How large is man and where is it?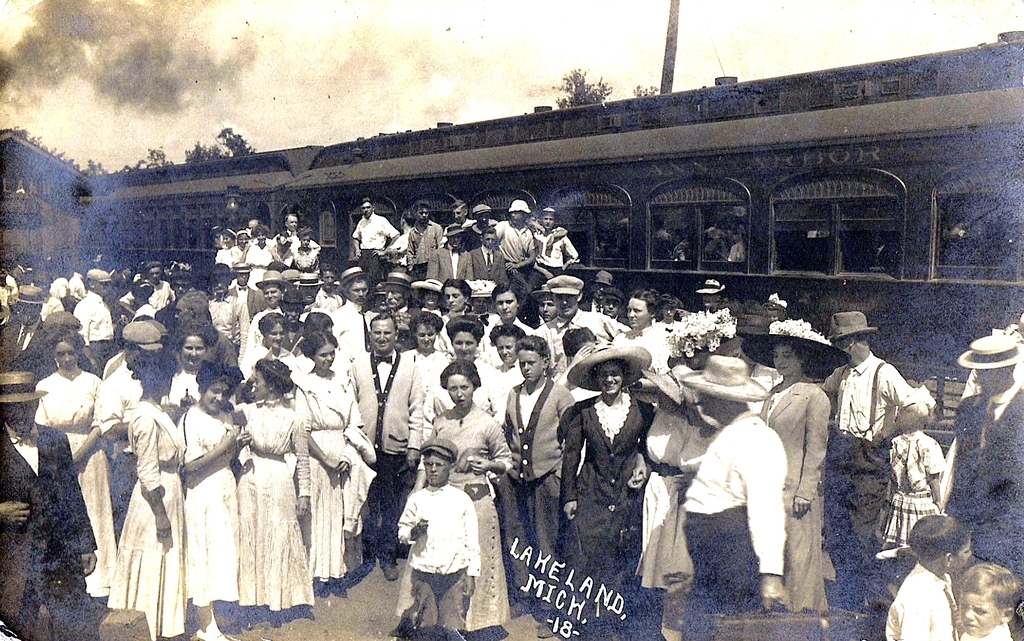
Bounding box: x1=496, y1=198, x2=535, y2=310.
